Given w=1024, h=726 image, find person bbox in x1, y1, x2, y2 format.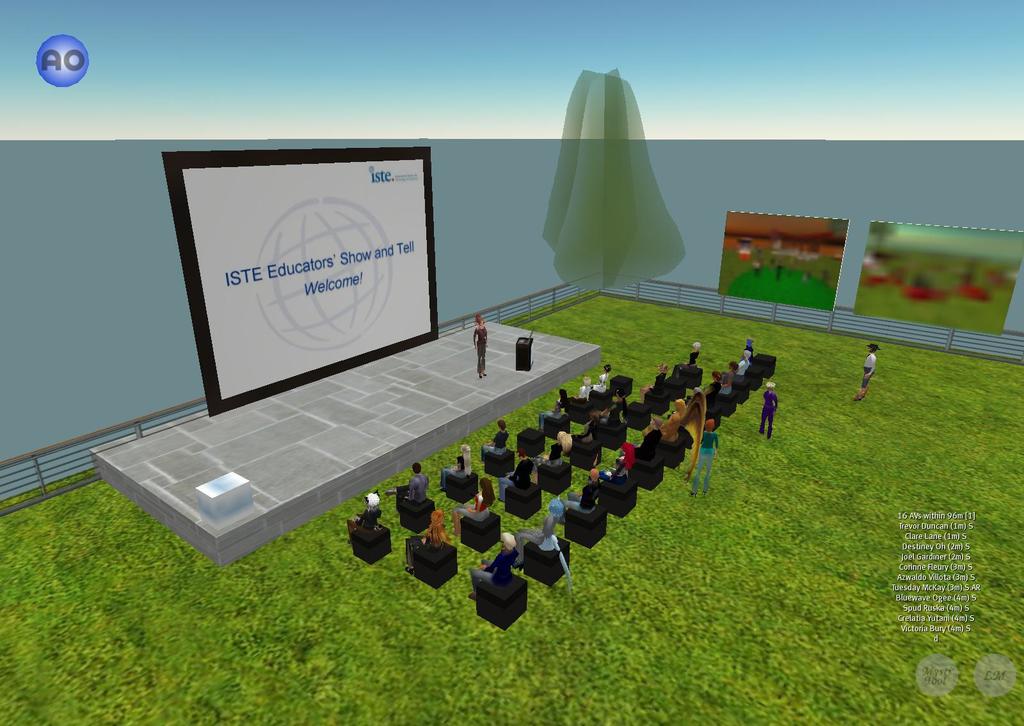
856, 339, 879, 401.
